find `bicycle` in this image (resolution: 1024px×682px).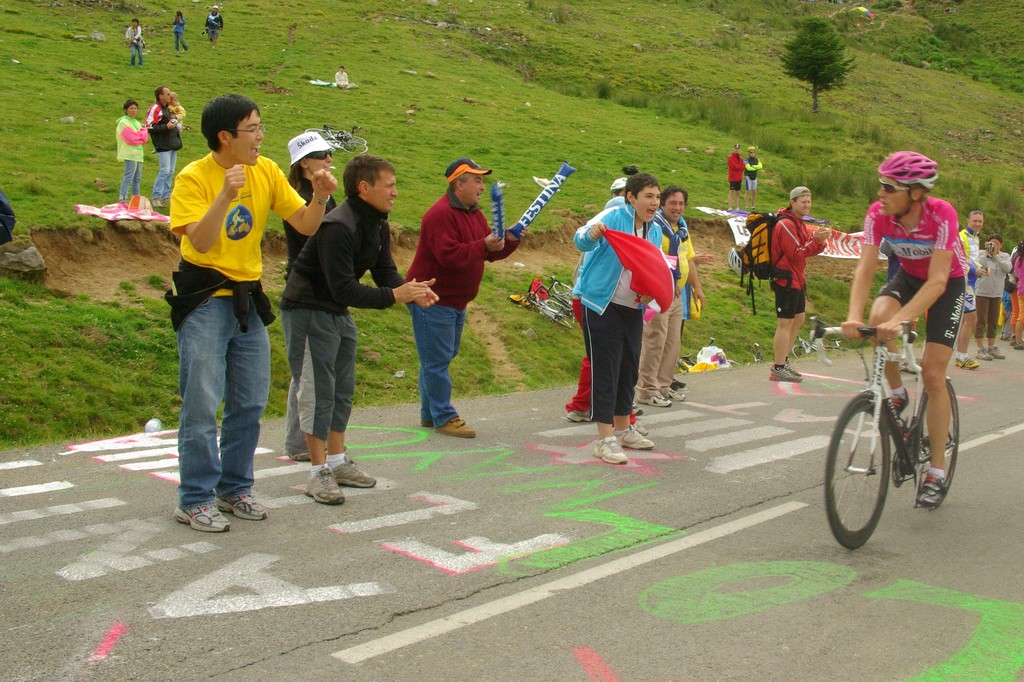
{"x1": 305, "y1": 123, "x2": 369, "y2": 148}.
